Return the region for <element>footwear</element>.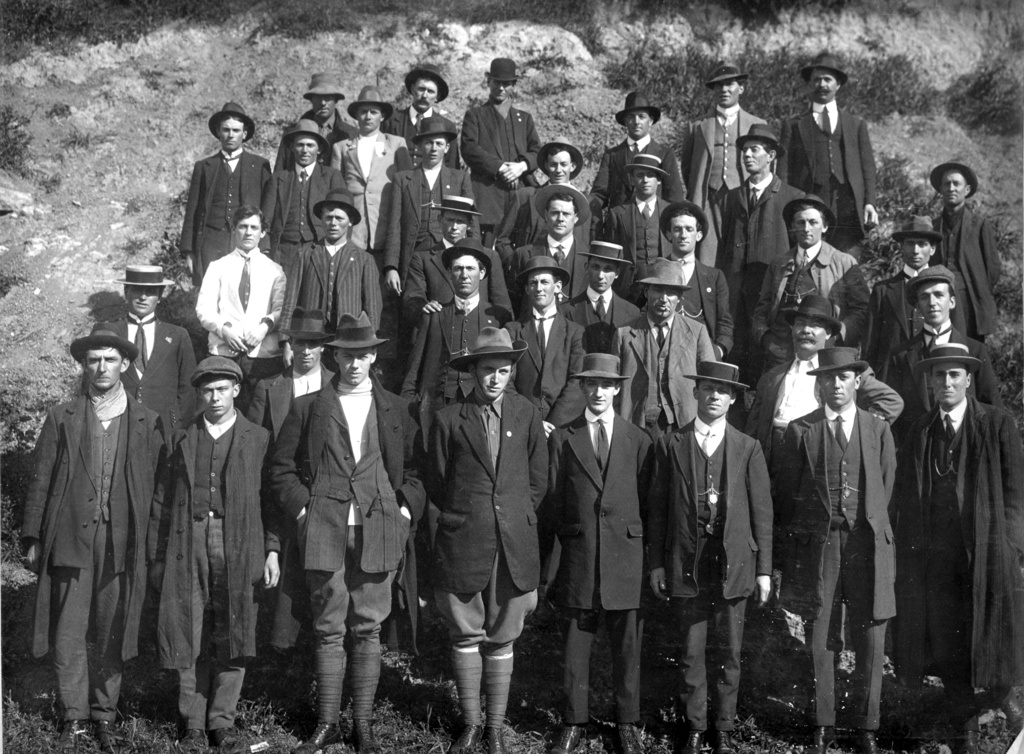
[x1=295, y1=700, x2=351, y2=753].
